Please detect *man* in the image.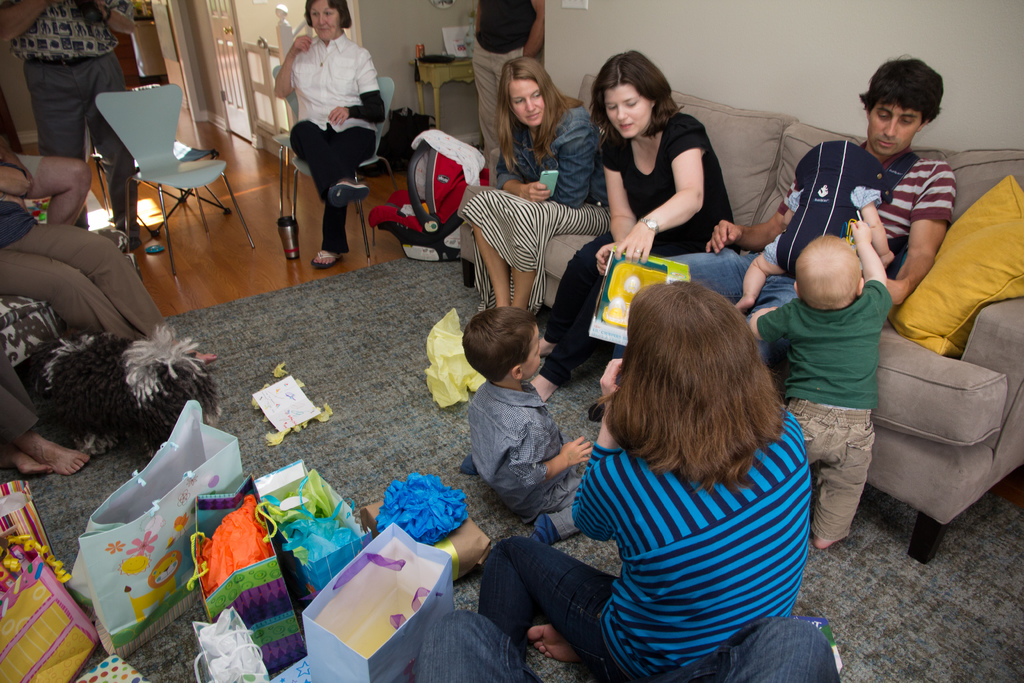
(0, 0, 143, 253).
